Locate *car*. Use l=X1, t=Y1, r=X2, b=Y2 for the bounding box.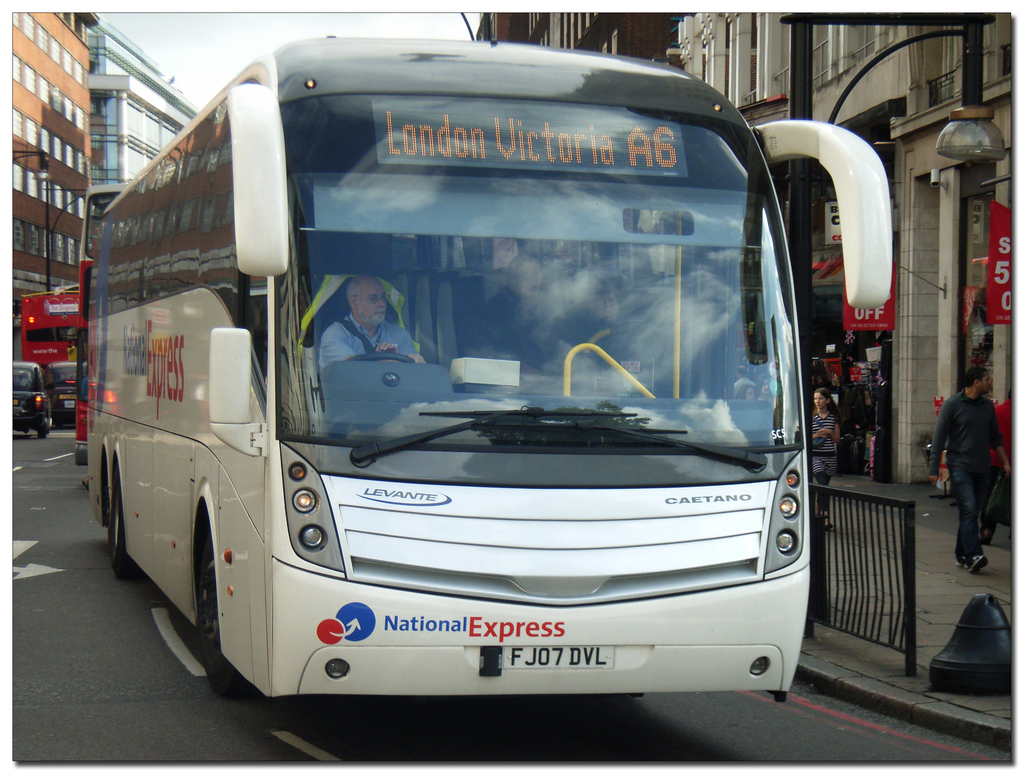
l=8, t=362, r=45, b=438.
